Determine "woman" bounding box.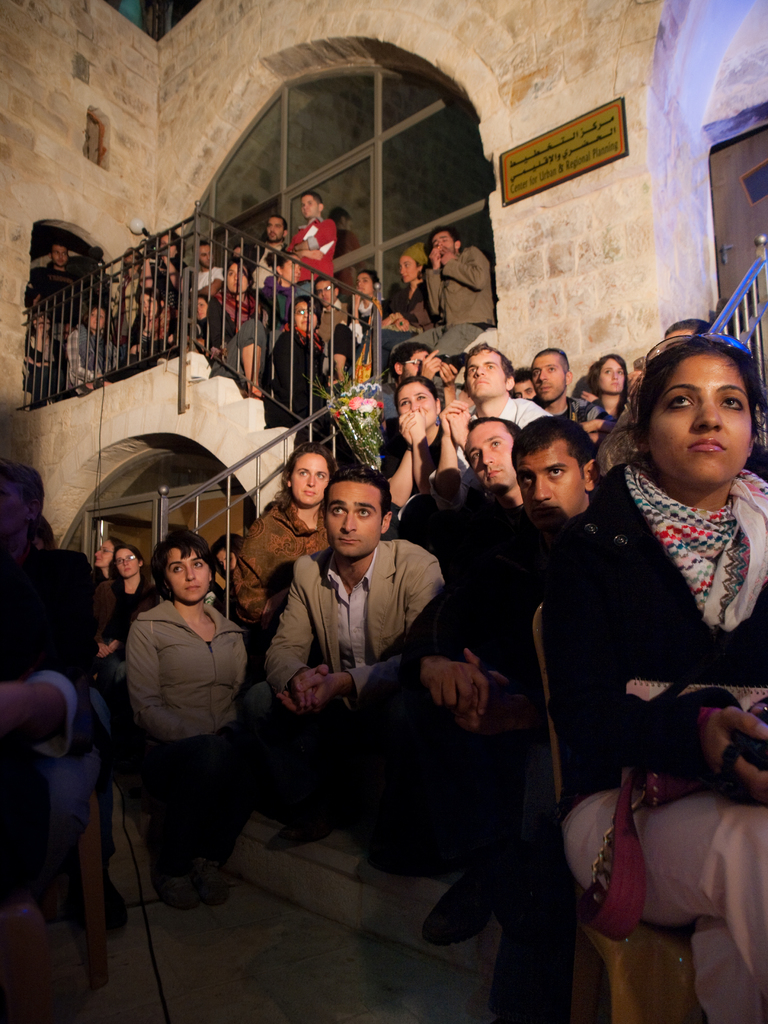
Determined: <bbox>208, 258, 274, 398</bbox>.
